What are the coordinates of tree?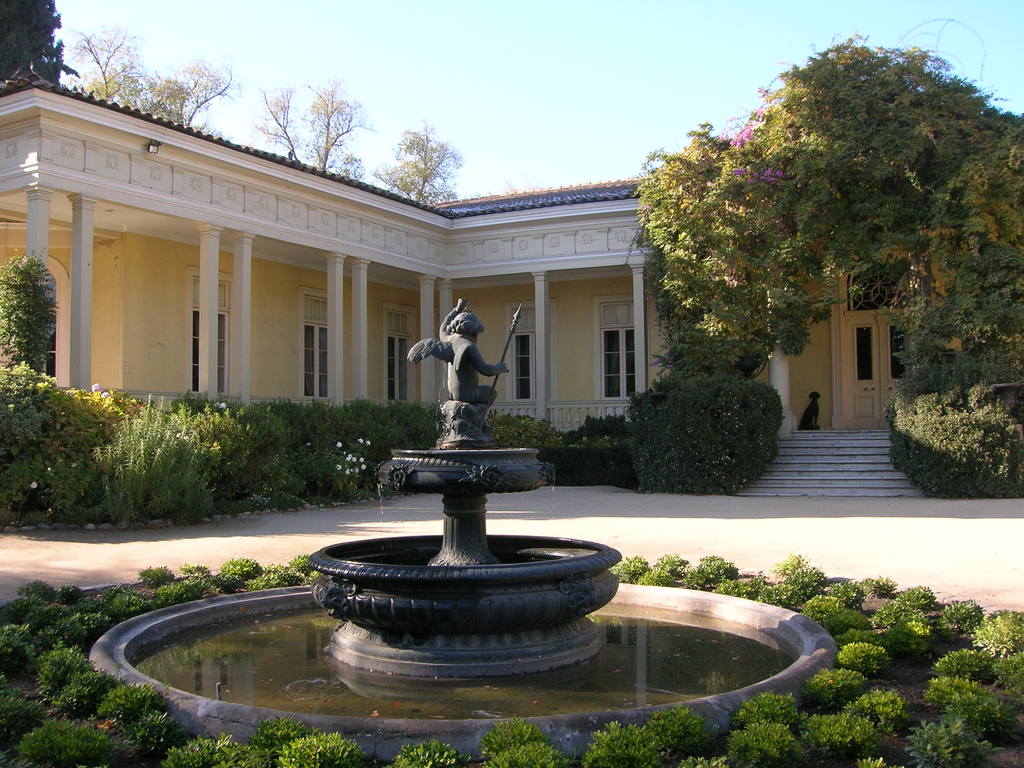
box=[630, 35, 1023, 375].
